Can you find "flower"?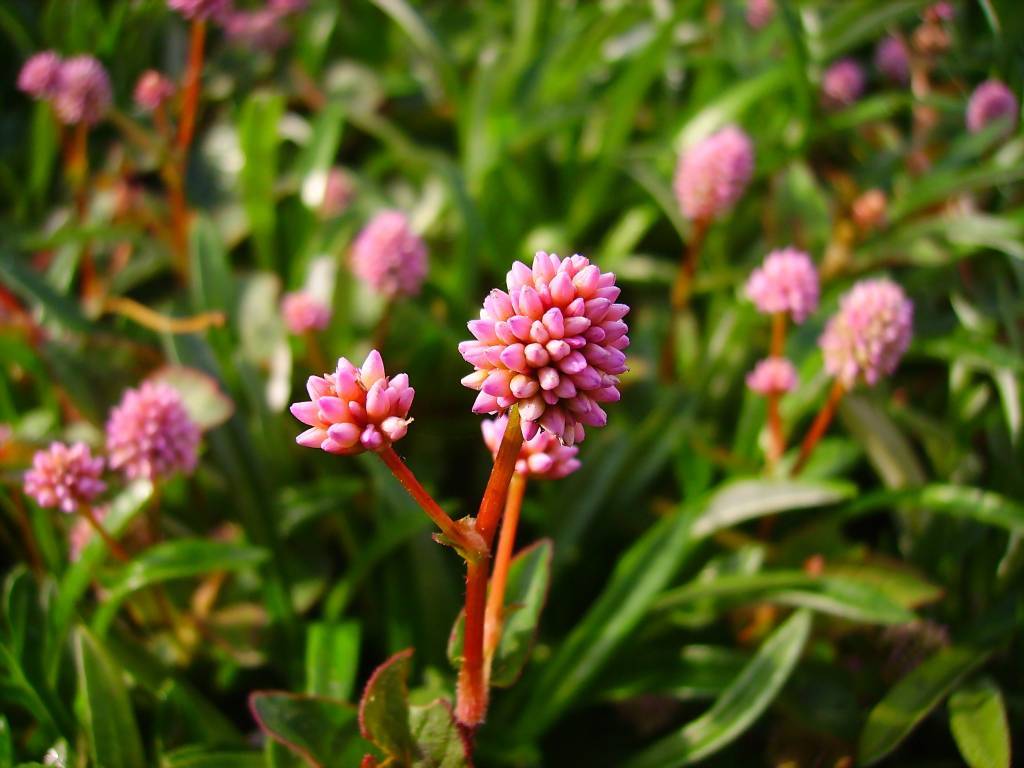
Yes, bounding box: 342:207:432:299.
